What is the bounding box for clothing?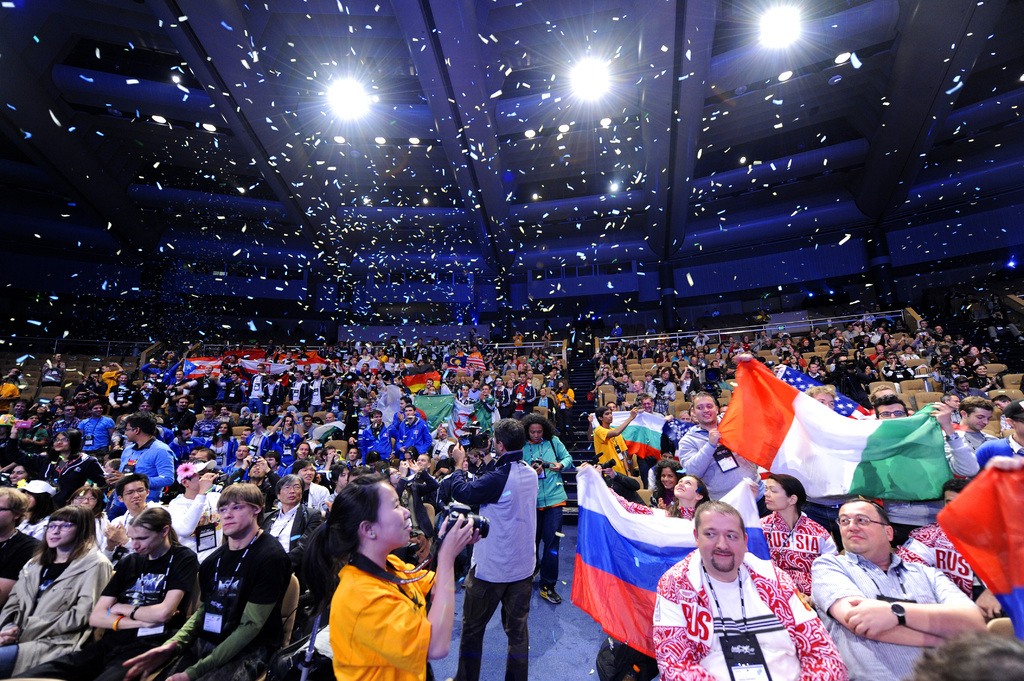
detection(269, 343, 278, 365).
